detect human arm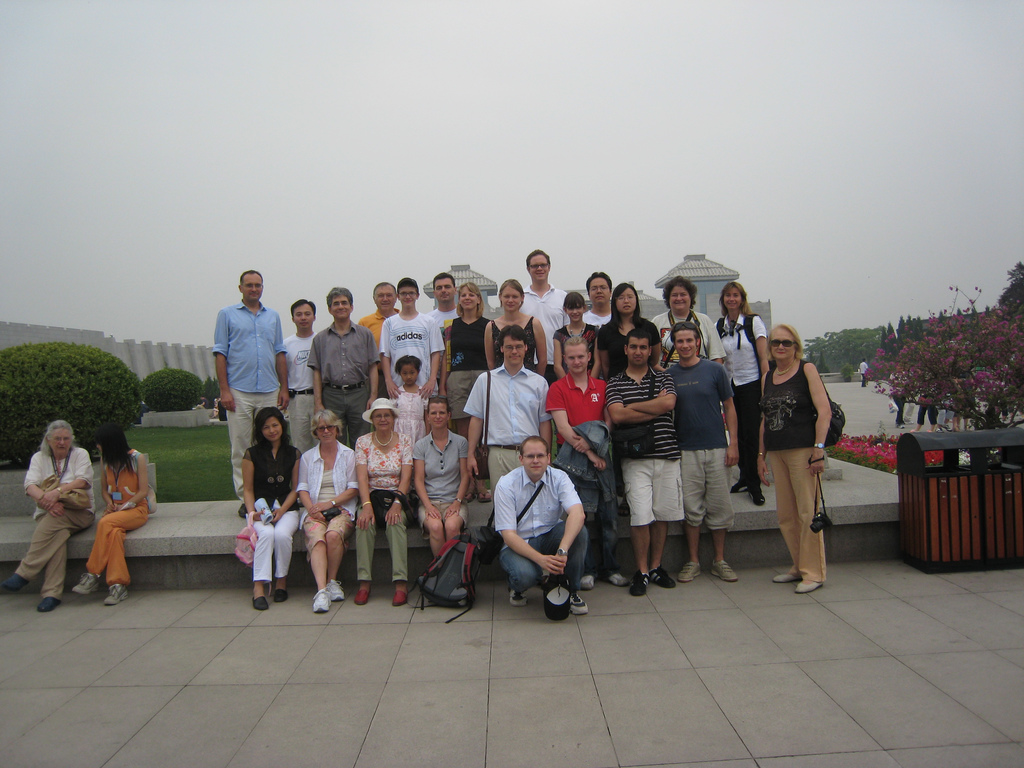
<region>567, 402, 609, 456</region>
